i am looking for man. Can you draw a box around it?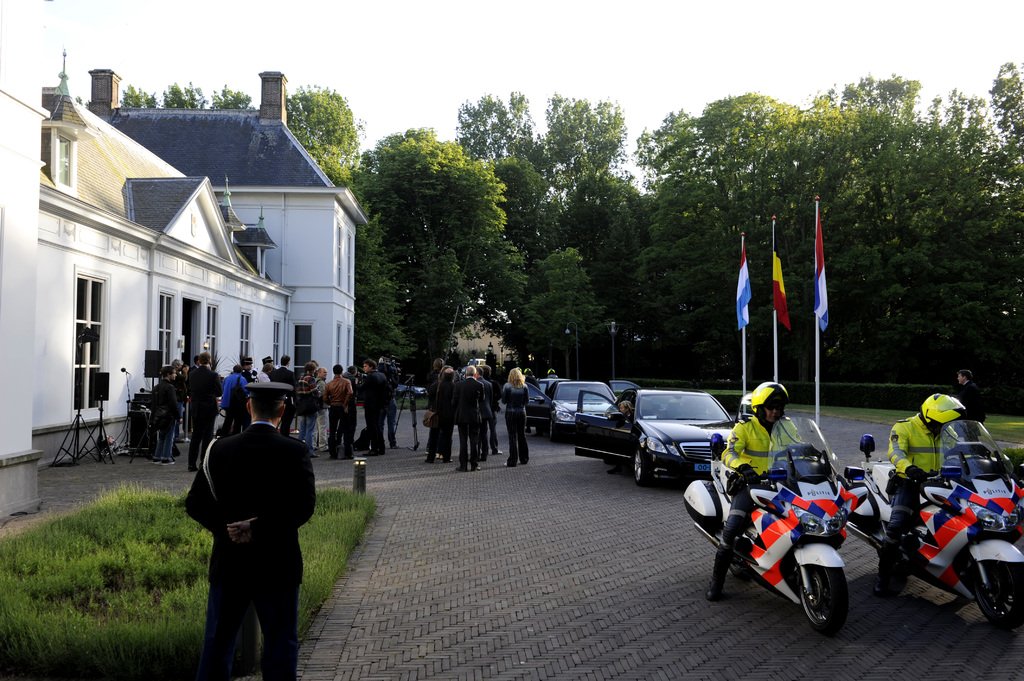
Sure, the bounding box is locate(873, 393, 966, 600).
